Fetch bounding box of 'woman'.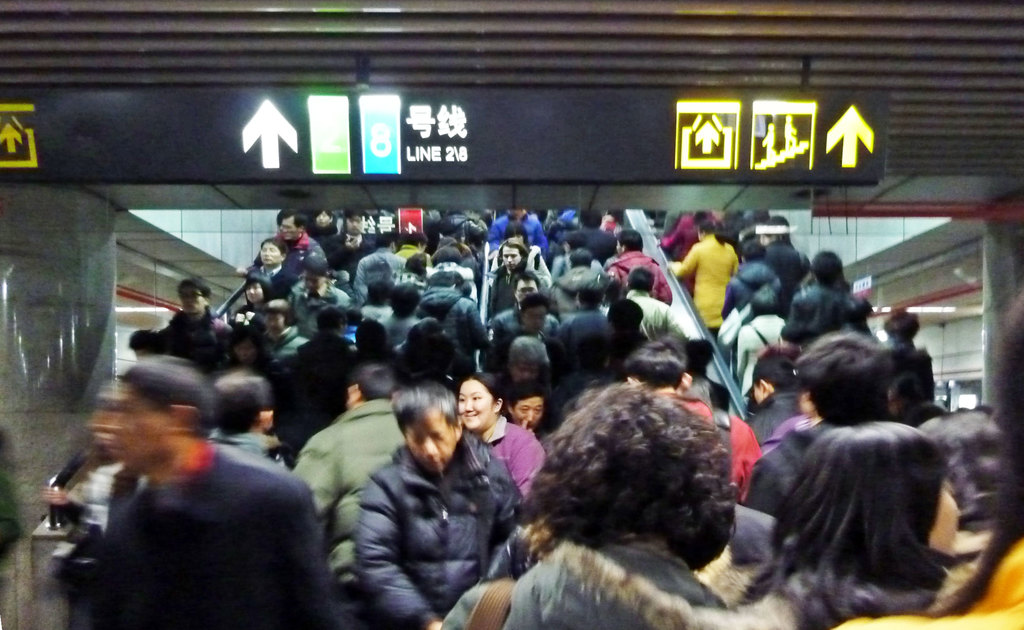
Bbox: detection(258, 300, 303, 365).
